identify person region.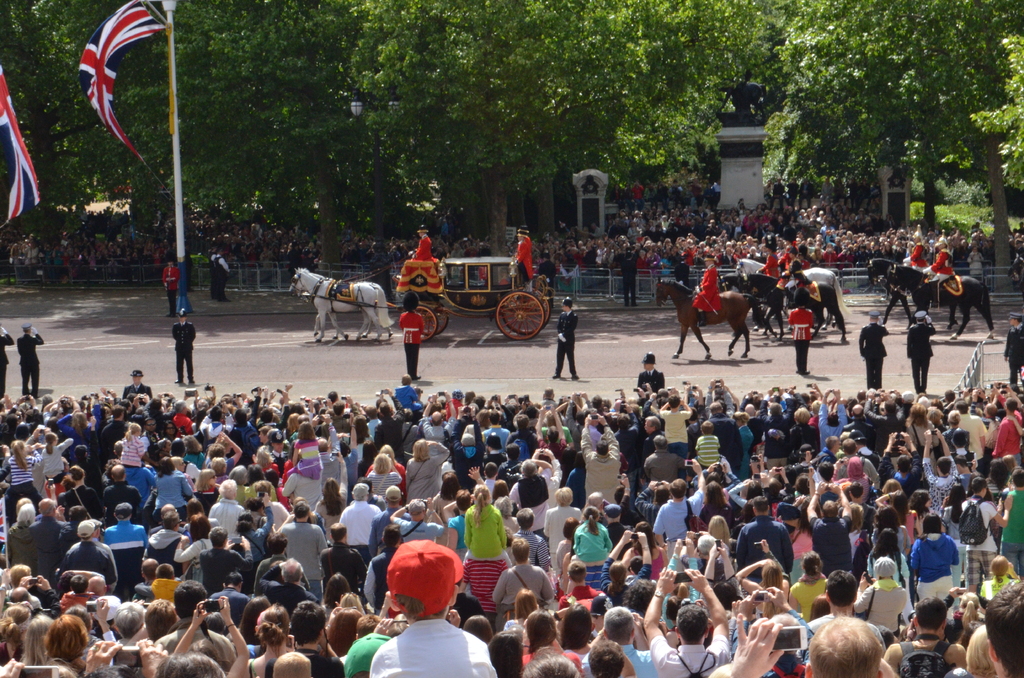
Region: {"left": 458, "top": 486, "right": 511, "bottom": 561}.
